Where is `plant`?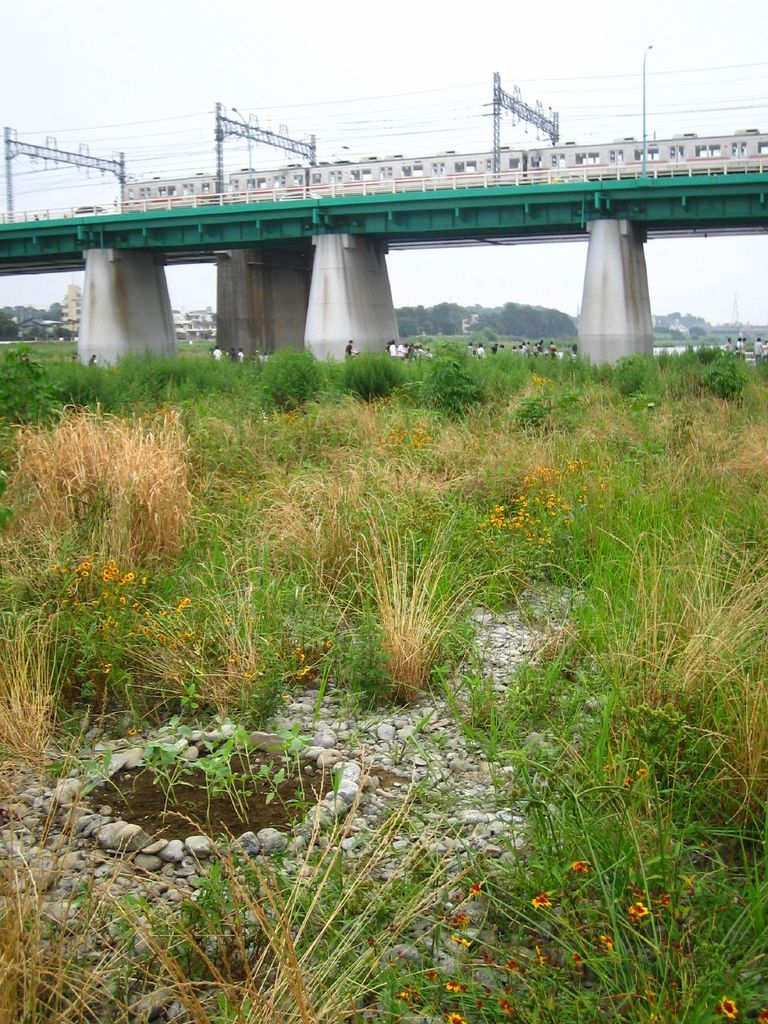
110:337:184:401.
